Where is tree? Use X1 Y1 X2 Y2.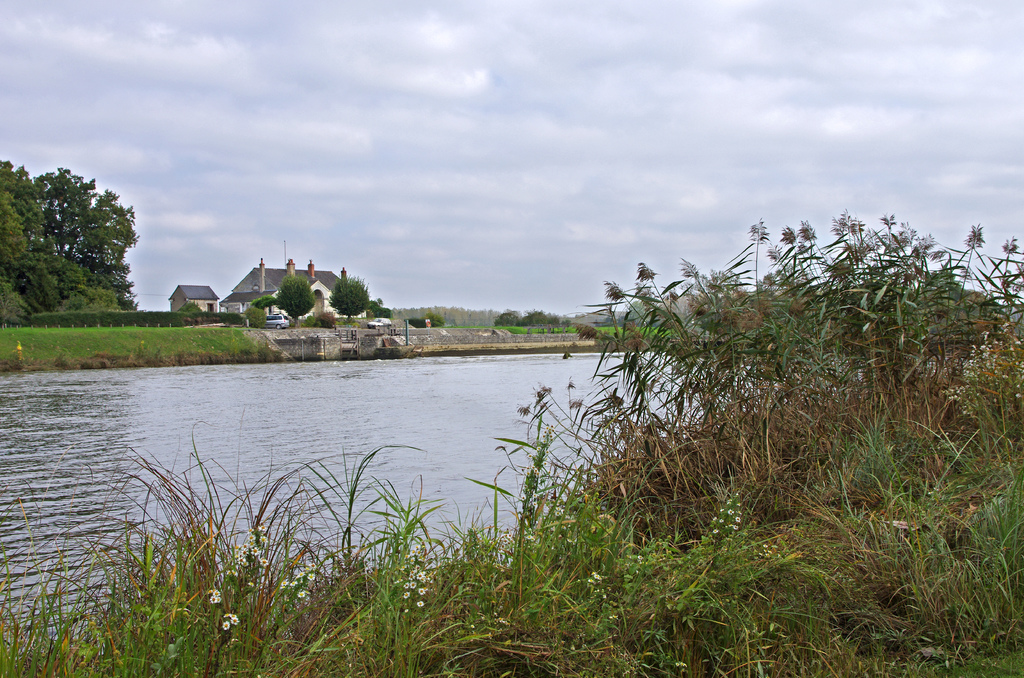
278 276 317 323.
